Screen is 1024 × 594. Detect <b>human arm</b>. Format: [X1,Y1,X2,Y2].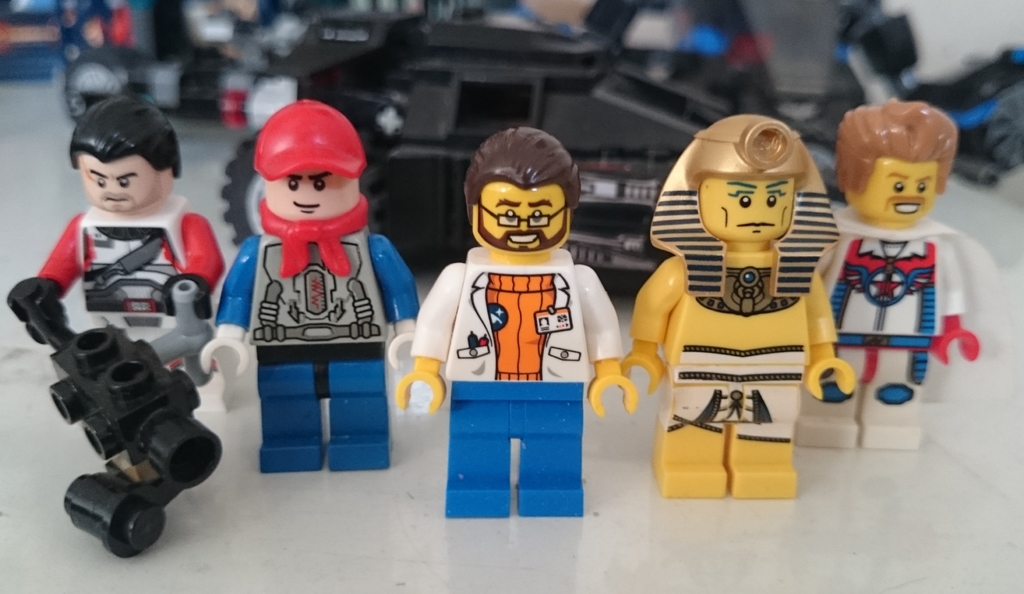
[583,274,651,423].
